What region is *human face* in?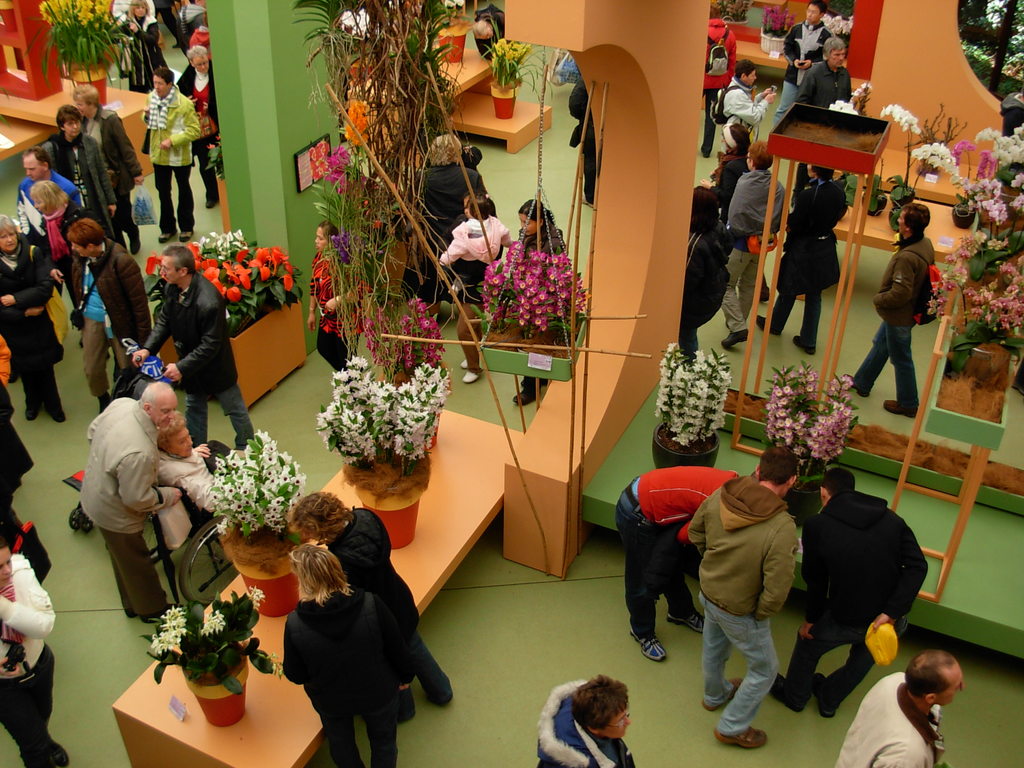
bbox=[0, 223, 19, 246].
